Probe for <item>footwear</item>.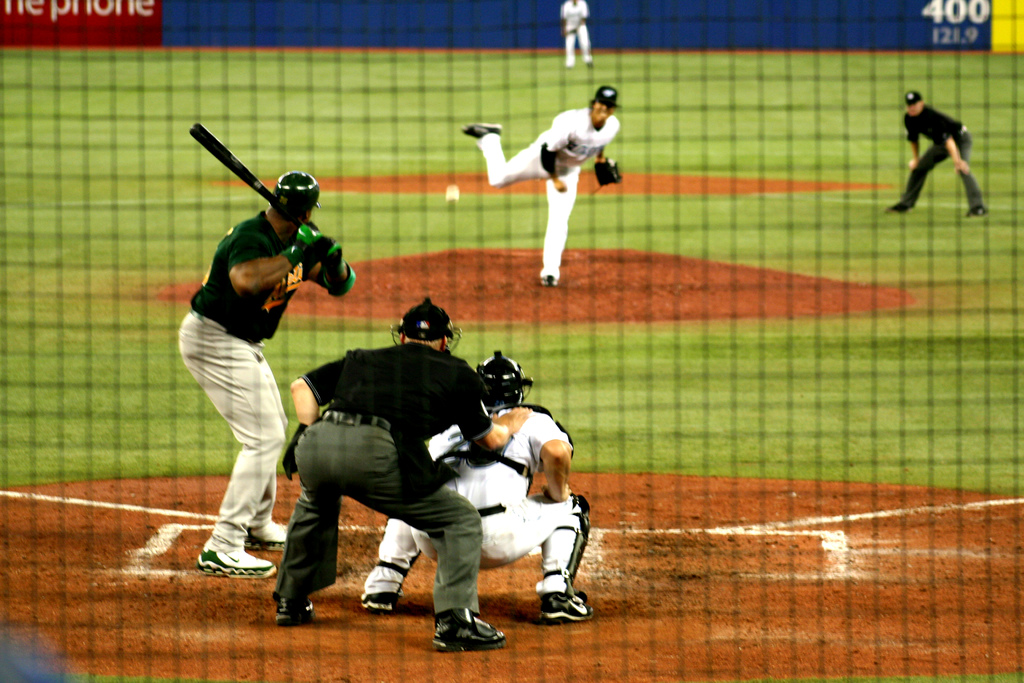
Probe result: (543, 270, 556, 283).
